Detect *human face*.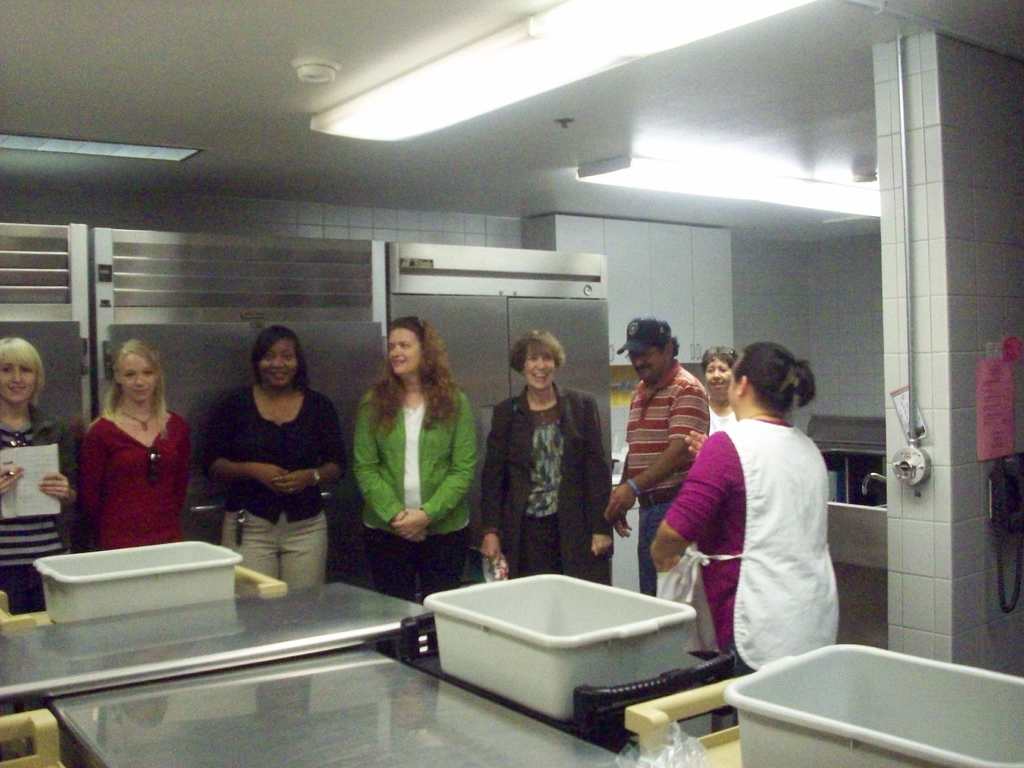
Detected at 385 328 423 374.
